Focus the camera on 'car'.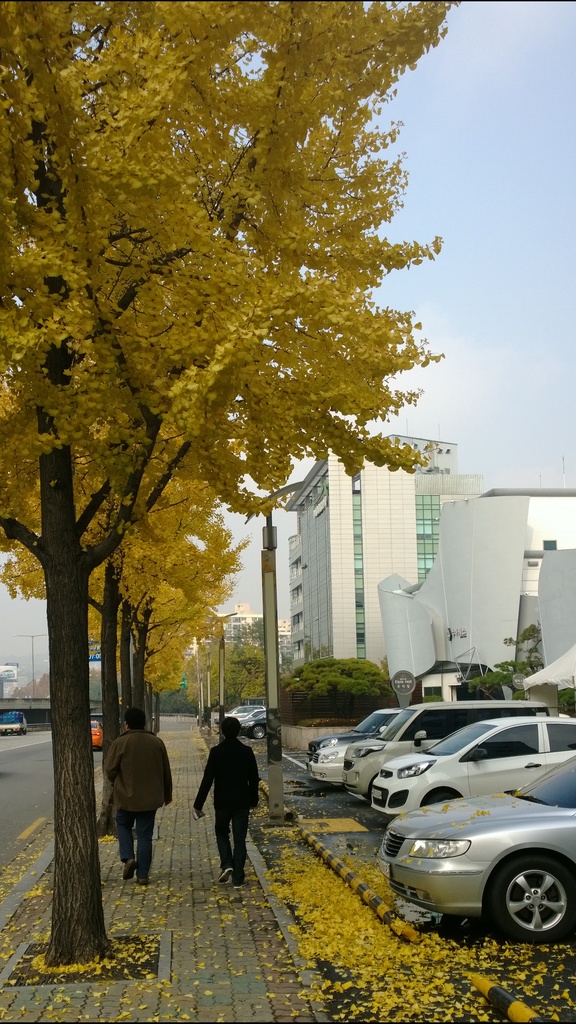
Focus region: locate(369, 792, 575, 942).
